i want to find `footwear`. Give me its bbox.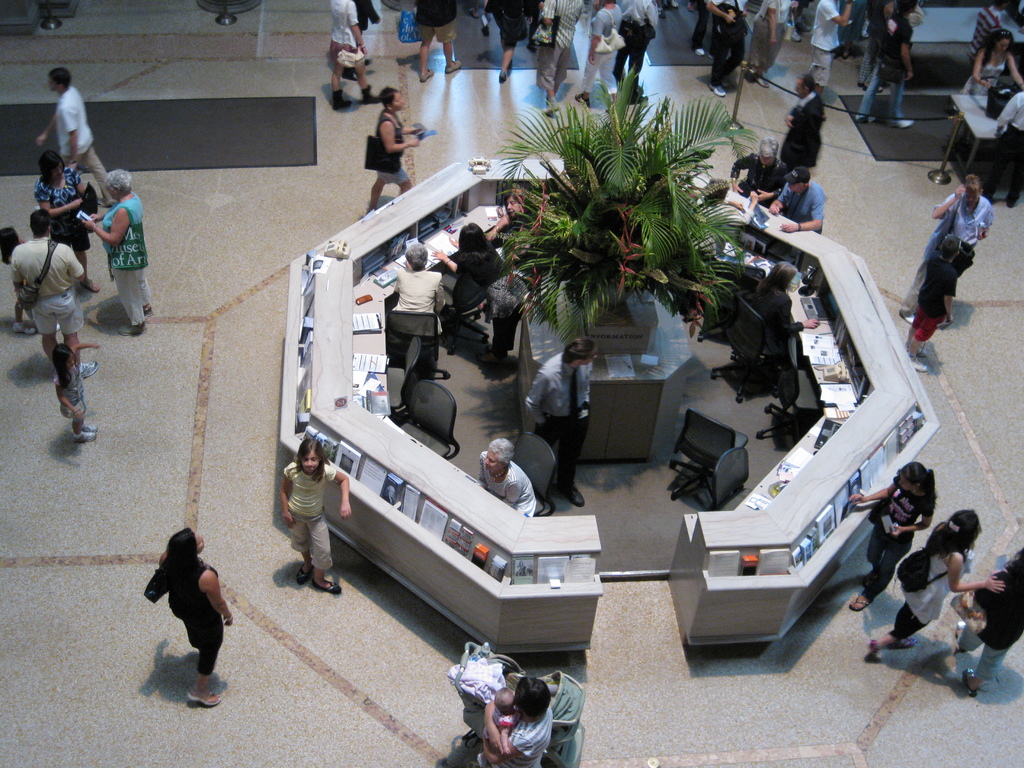
(909, 352, 926, 373).
